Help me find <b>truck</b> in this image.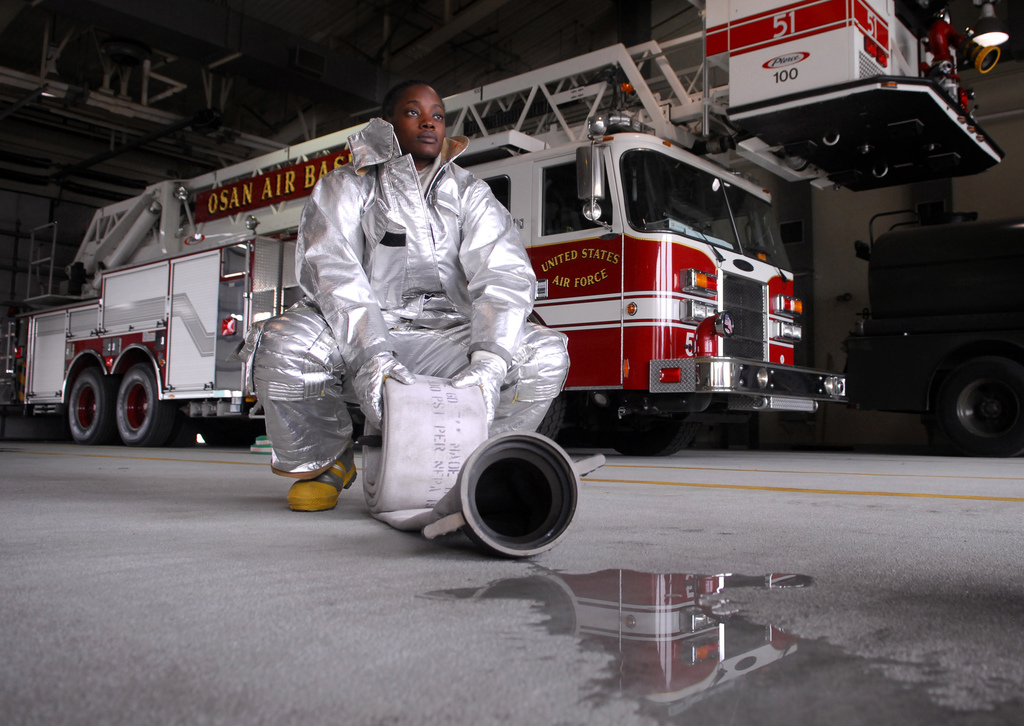
Found it: 0 0 1007 456.
